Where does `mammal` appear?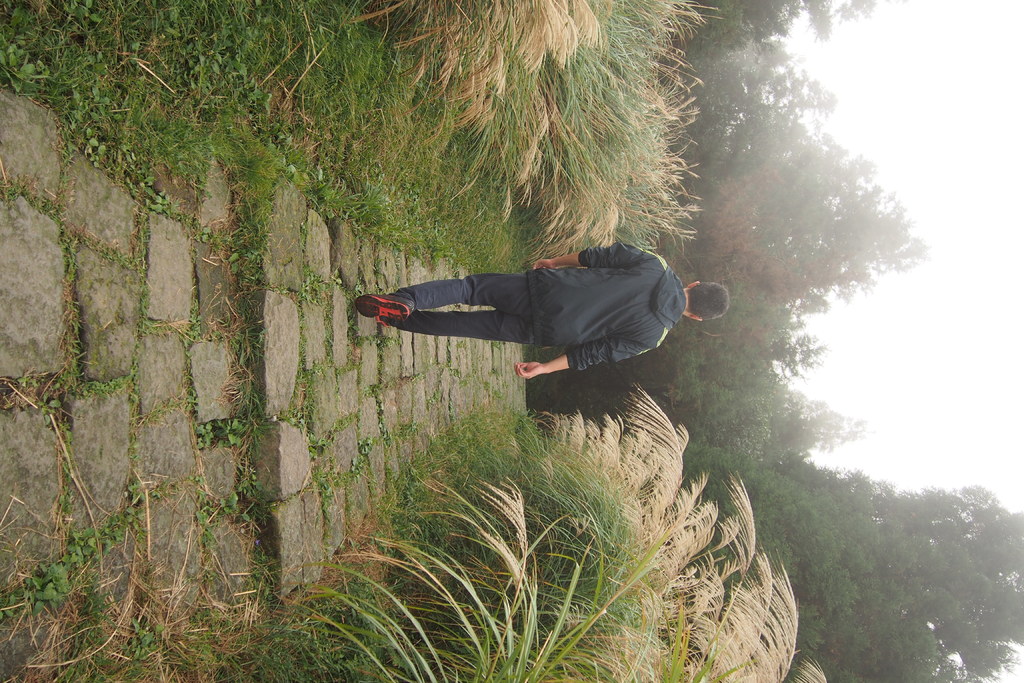
Appears at detection(348, 240, 723, 421).
